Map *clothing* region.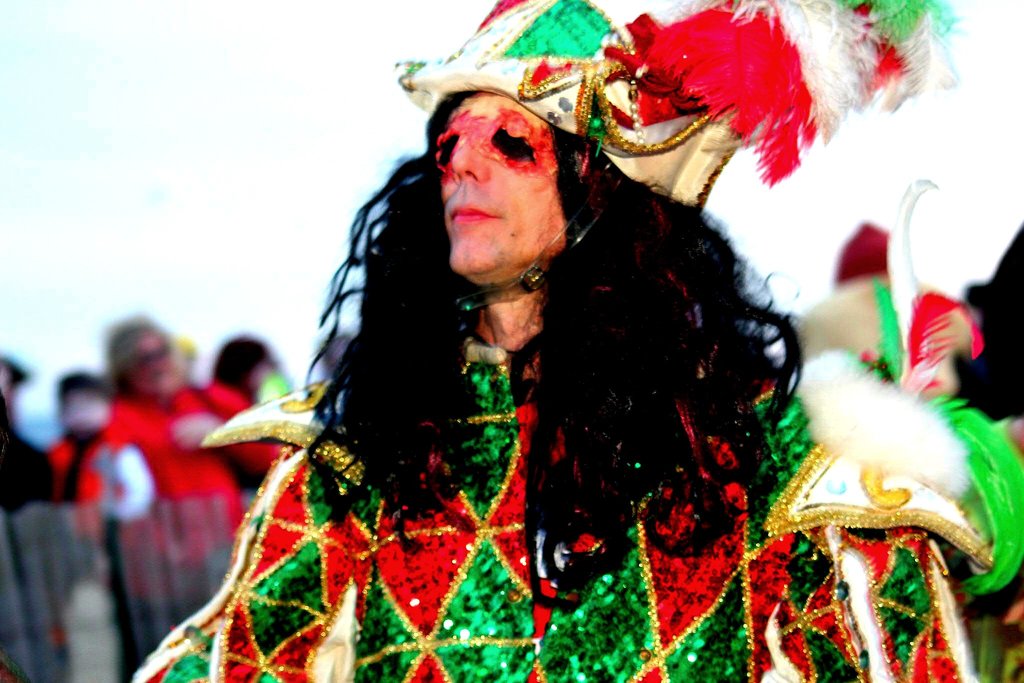
Mapped to [x1=45, y1=434, x2=113, y2=574].
